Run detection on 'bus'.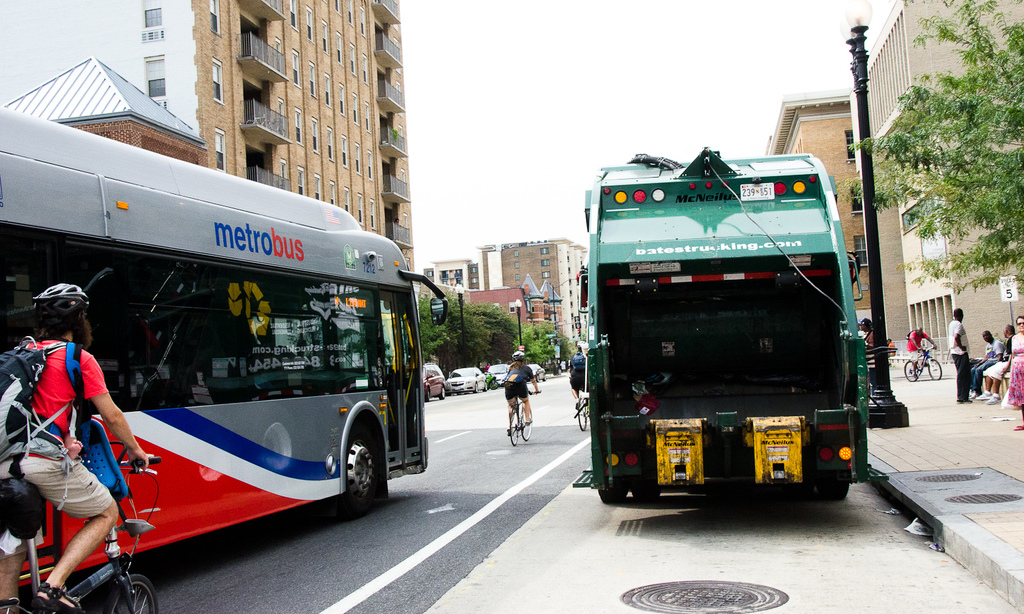
Result: x1=572, y1=139, x2=869, y2=499.
